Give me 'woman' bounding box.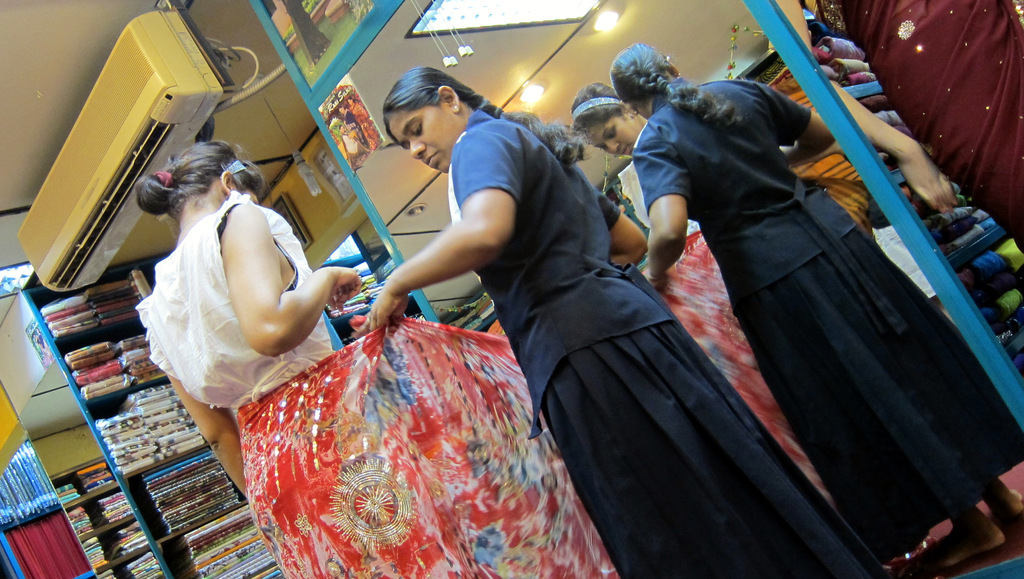
[x1=136, y1=131, x2=497, y2=578].
